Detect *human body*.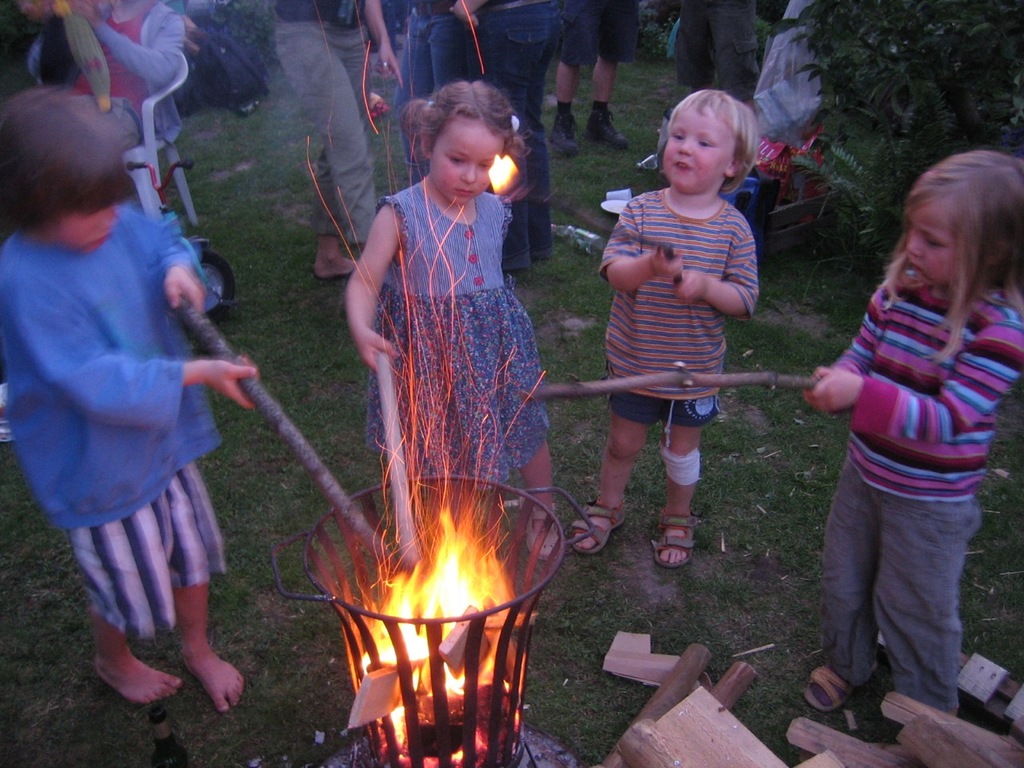
Detected at bbox(793, 259, 1023, 719).
